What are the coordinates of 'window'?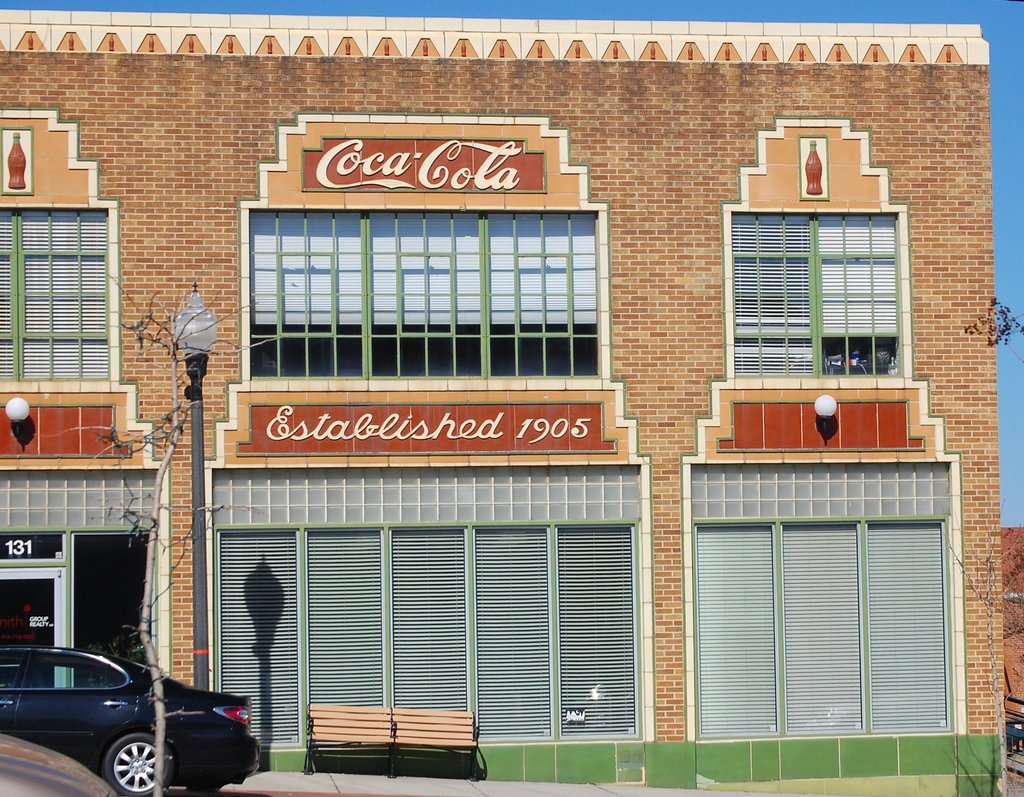
719, 174, 909, 372.
